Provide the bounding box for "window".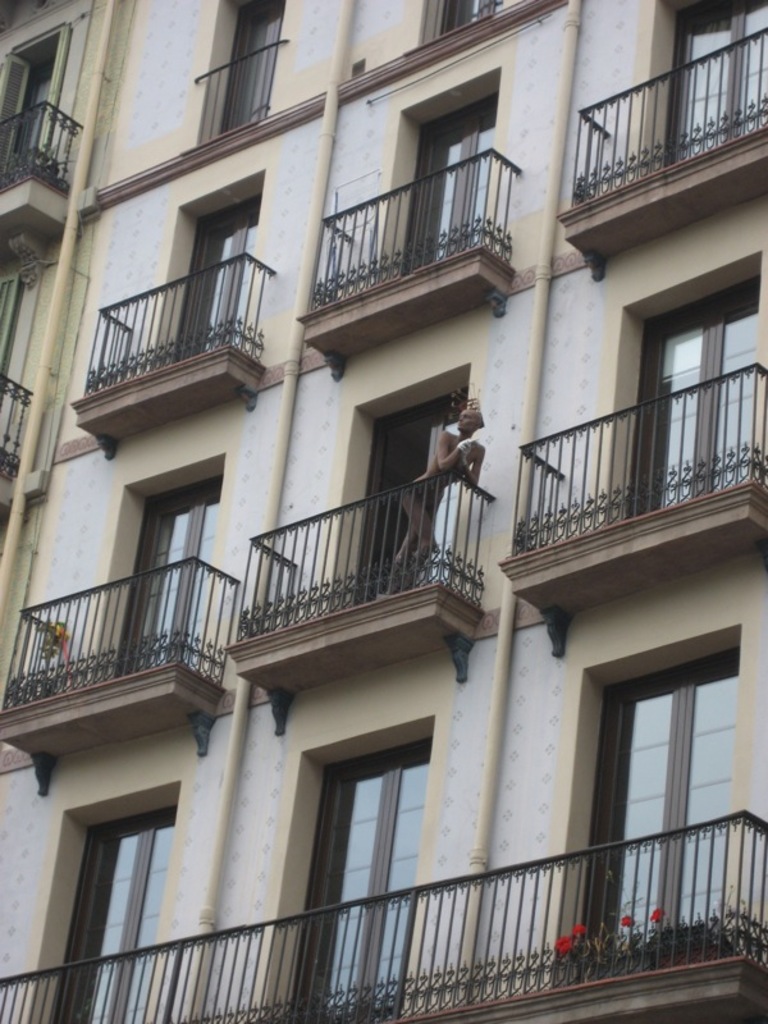
50,800,177,1023.
